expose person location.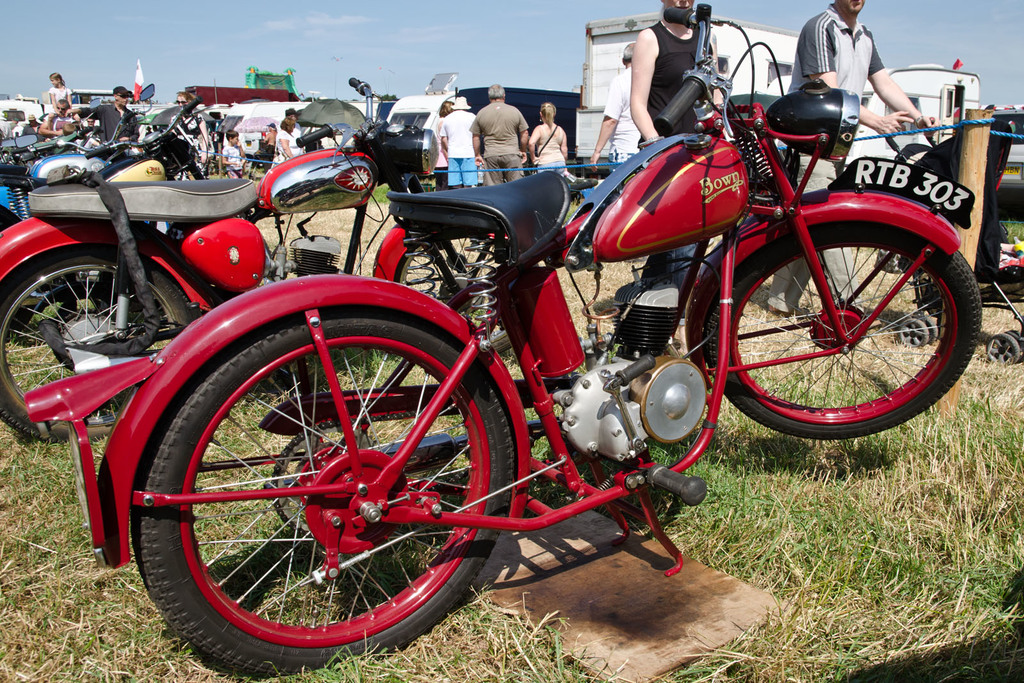
Exposed at detection(789, 4, 933, 143).
